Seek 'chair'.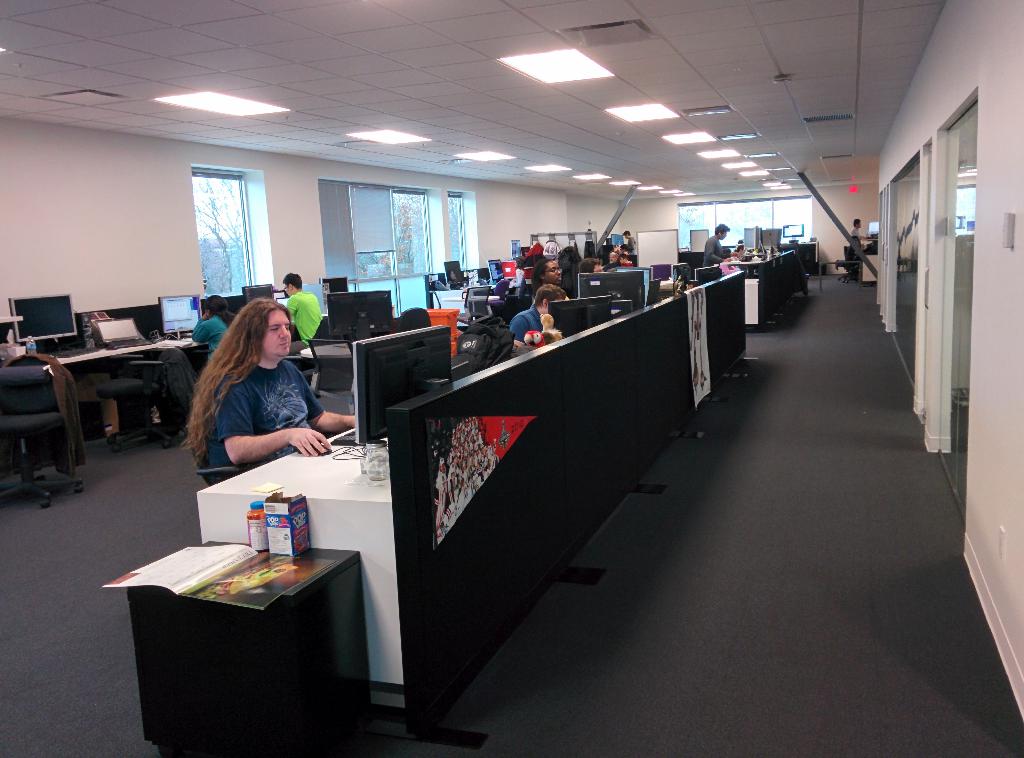
{"left": 458, "top": 286, "right": 493, "bottom": 329}.
